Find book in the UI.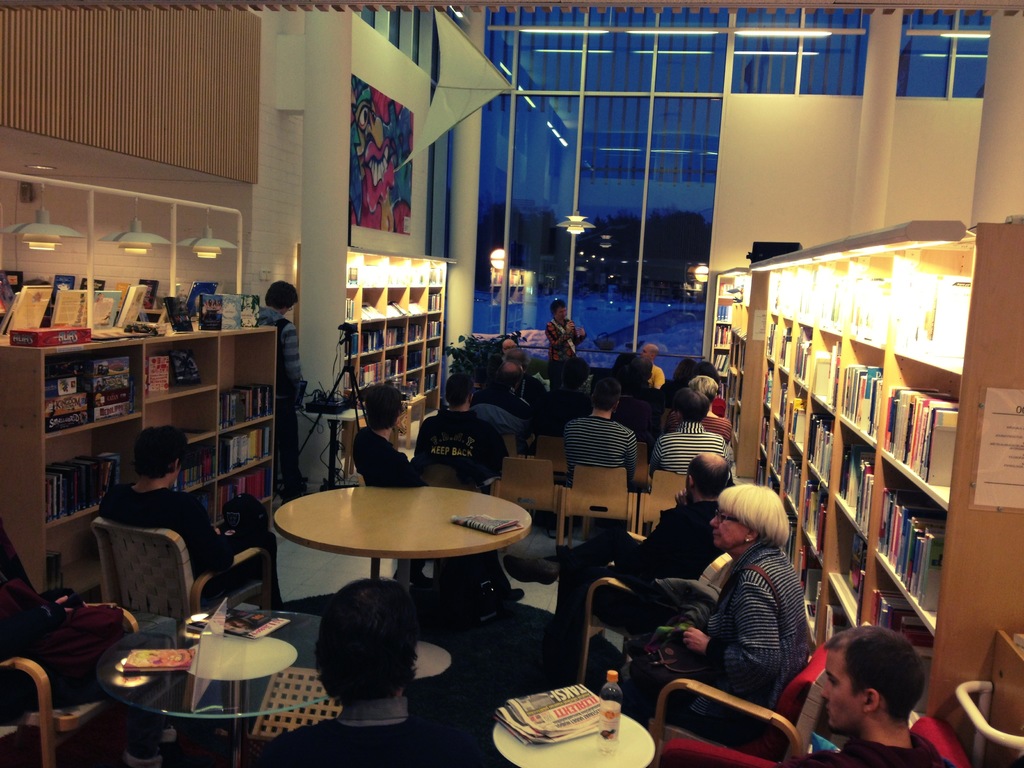
UI element at l=0, t=269, r=22, b=298.
